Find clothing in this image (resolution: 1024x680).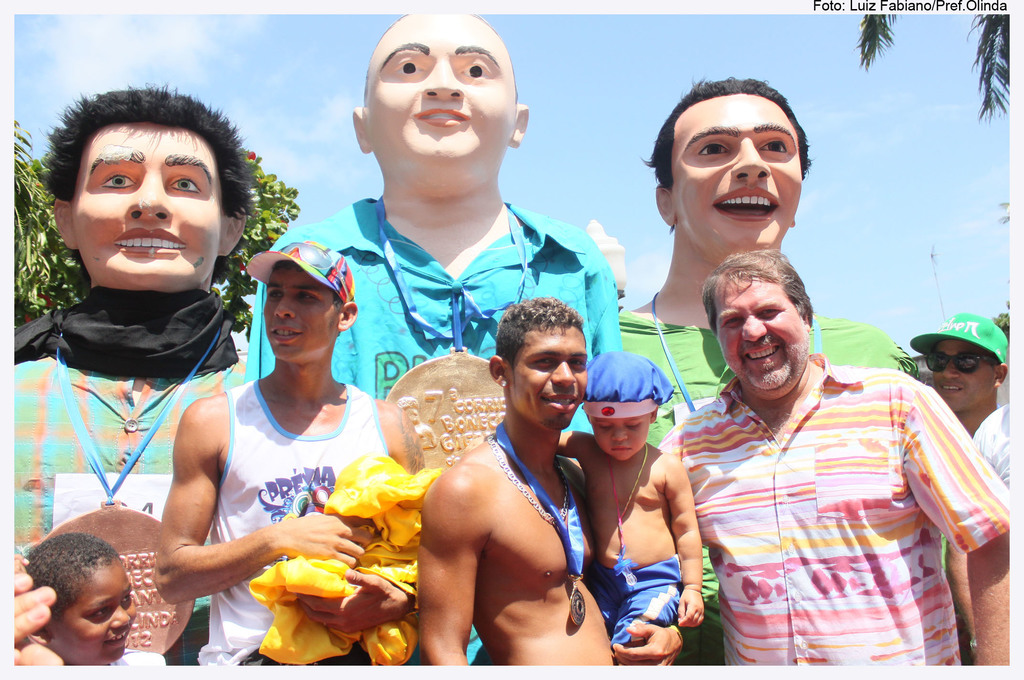
(x1=965, y1=400, x2=1010, y2=486).
